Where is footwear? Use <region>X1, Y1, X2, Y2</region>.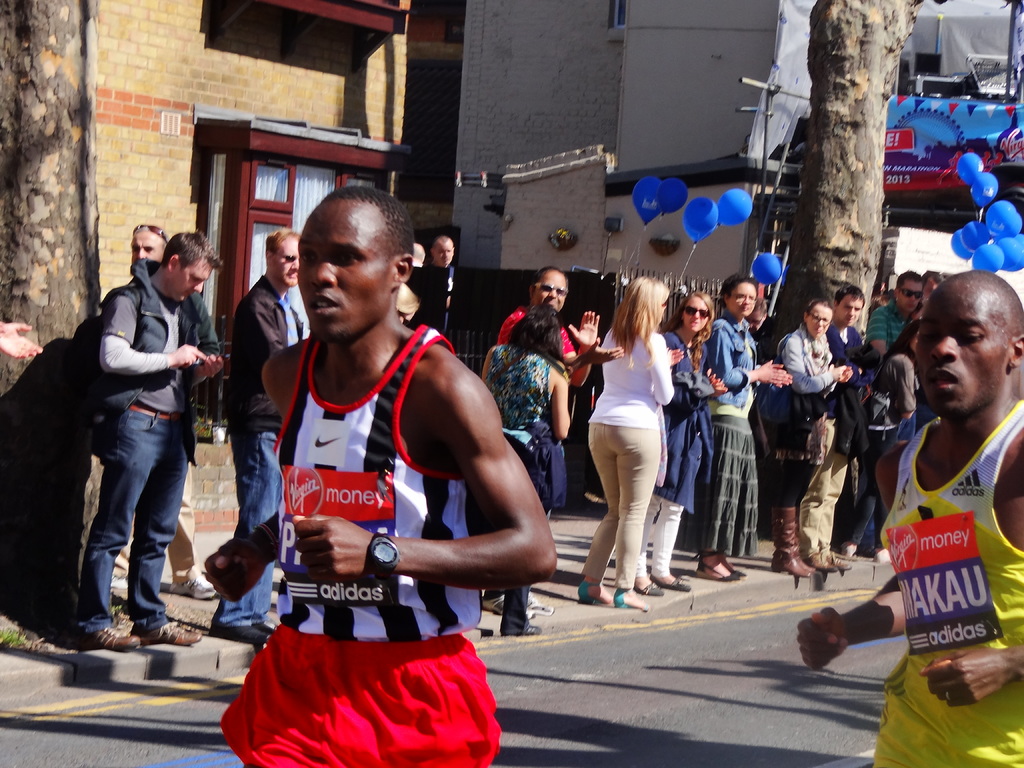
<region>580, 581, 604, 607</region>.
